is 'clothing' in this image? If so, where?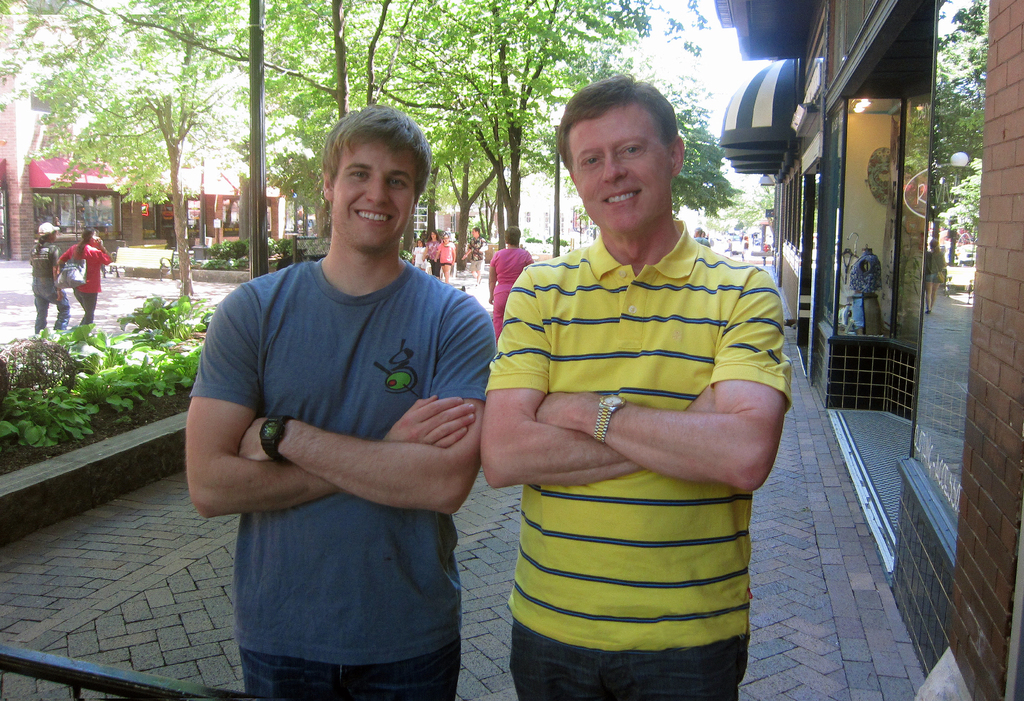
Yes, at locate(693, 233, 710, 246).
